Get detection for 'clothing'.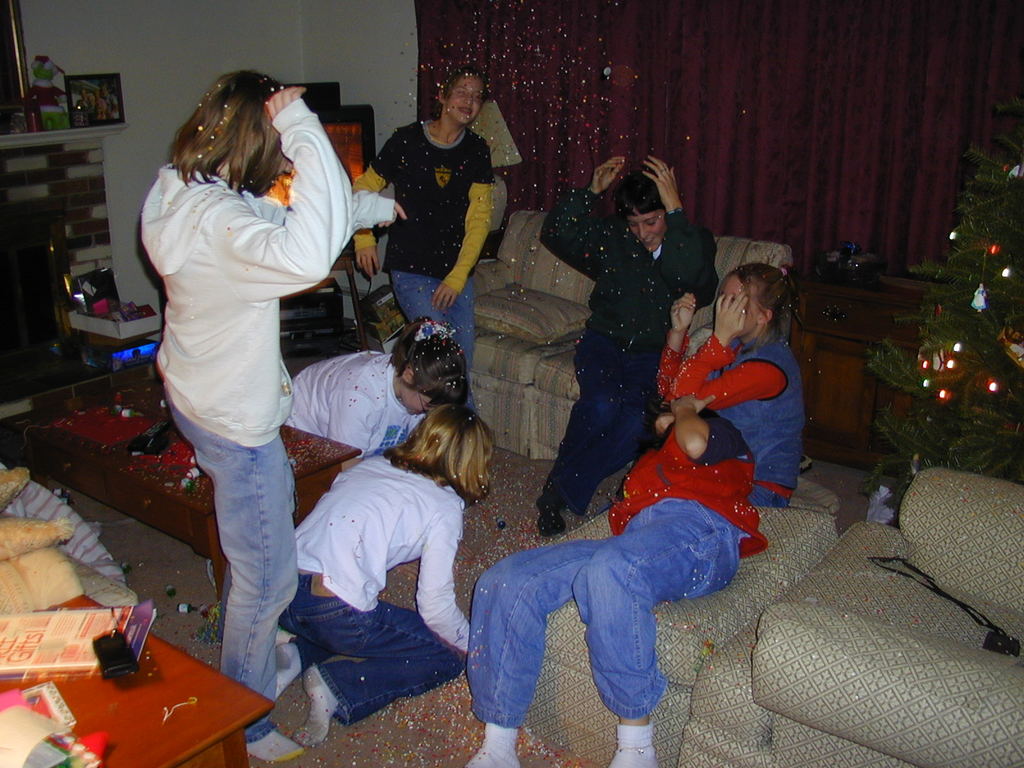
Detection: bbox(276, 454, 473, 728).
